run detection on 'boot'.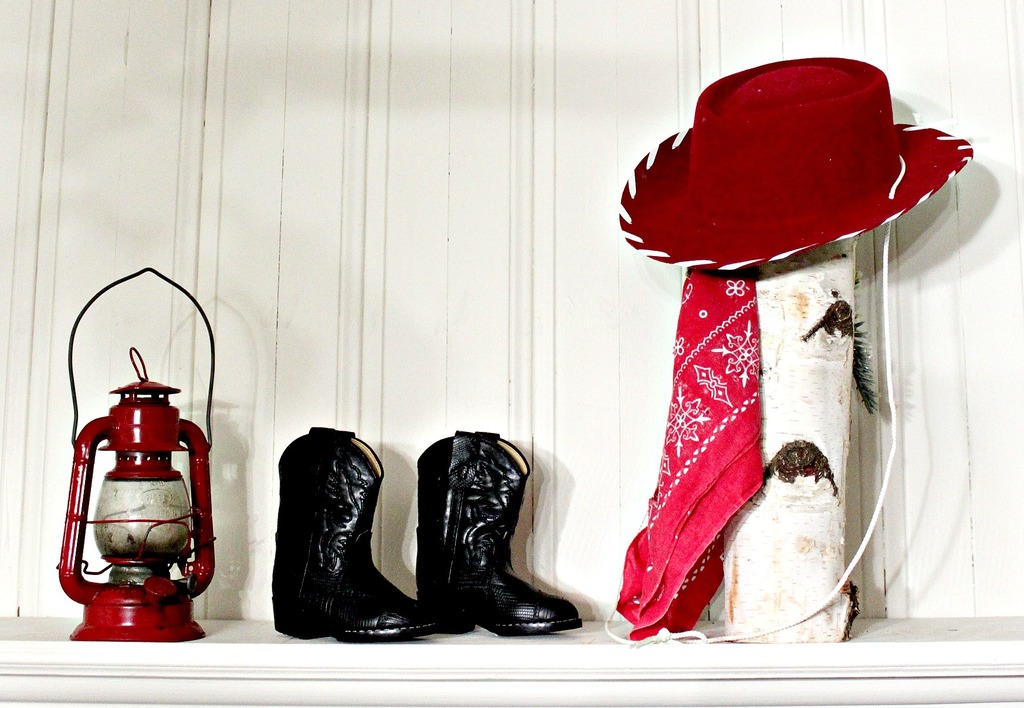
Result: select_region(417, 426, 560, 645).
